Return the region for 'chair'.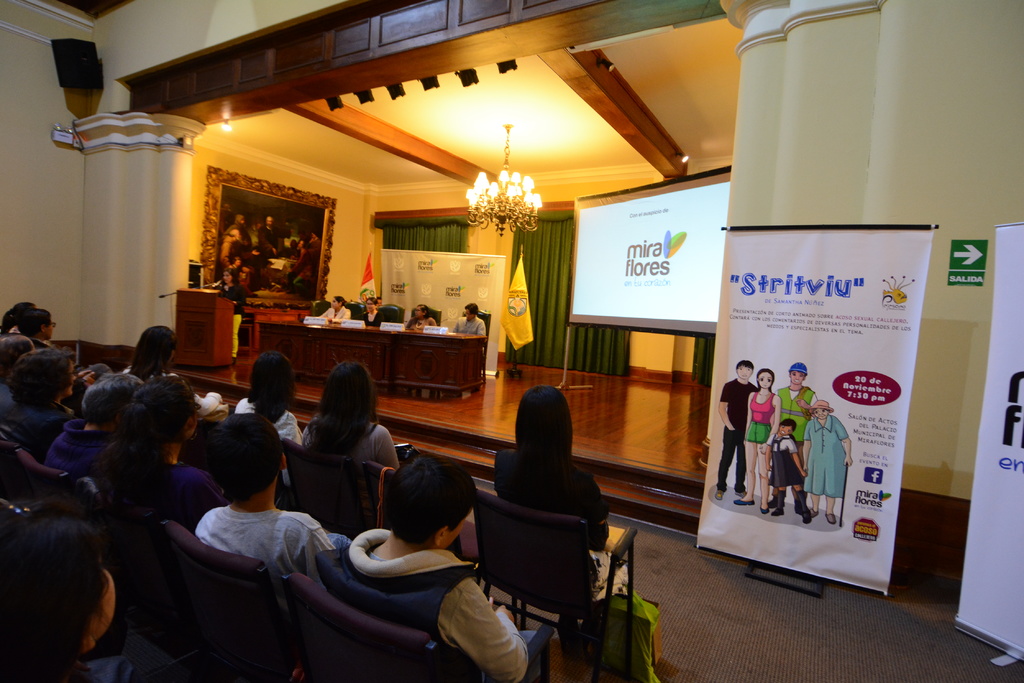
x1=358, y1=456, x2=404, y2=527.
